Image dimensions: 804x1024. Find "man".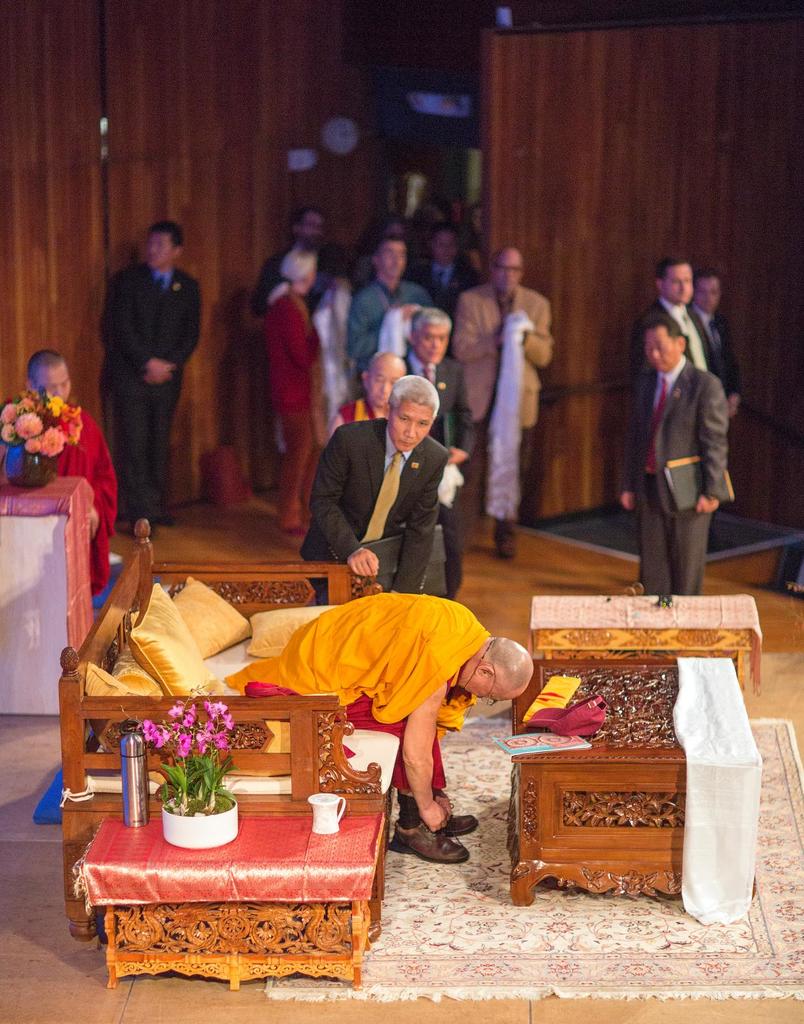
316,344,393,445.
